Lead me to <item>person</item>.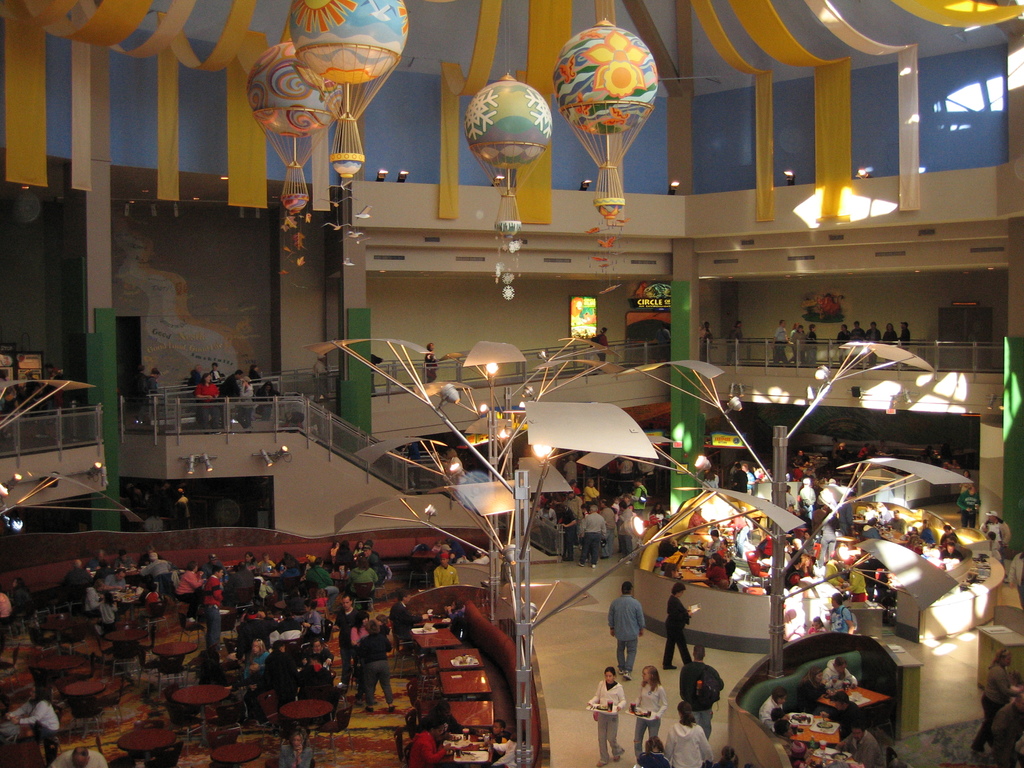
Lead to bbox=(835, 725, 888, 767).
